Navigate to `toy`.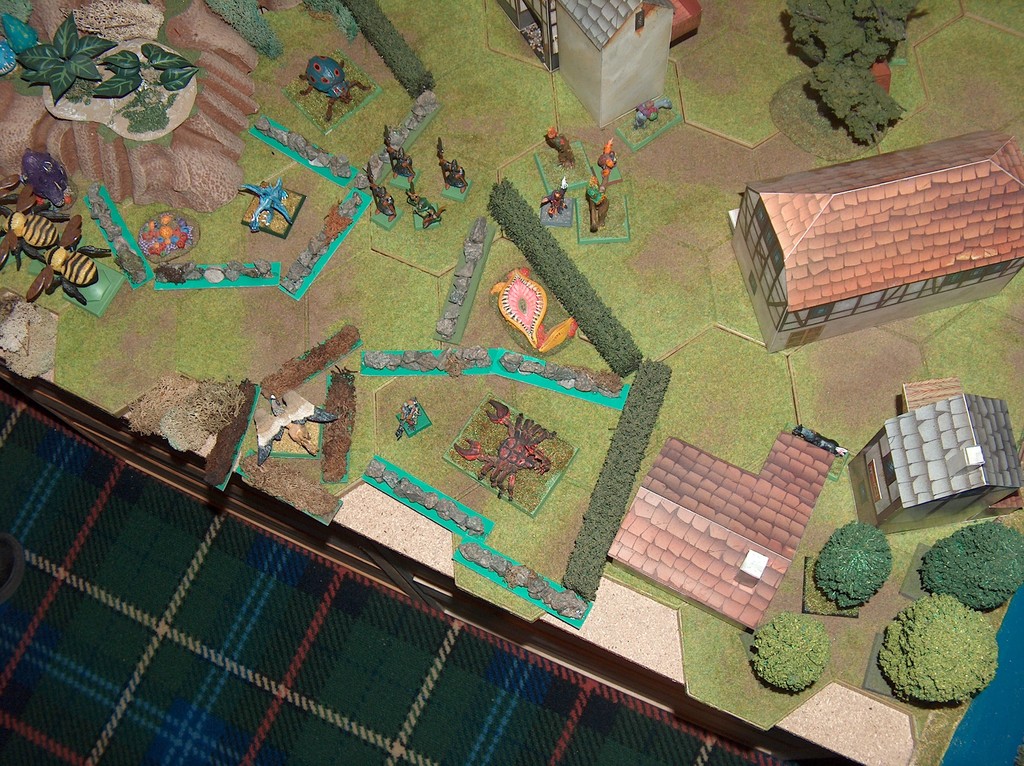
Navigation target: 2,177,68,269.
